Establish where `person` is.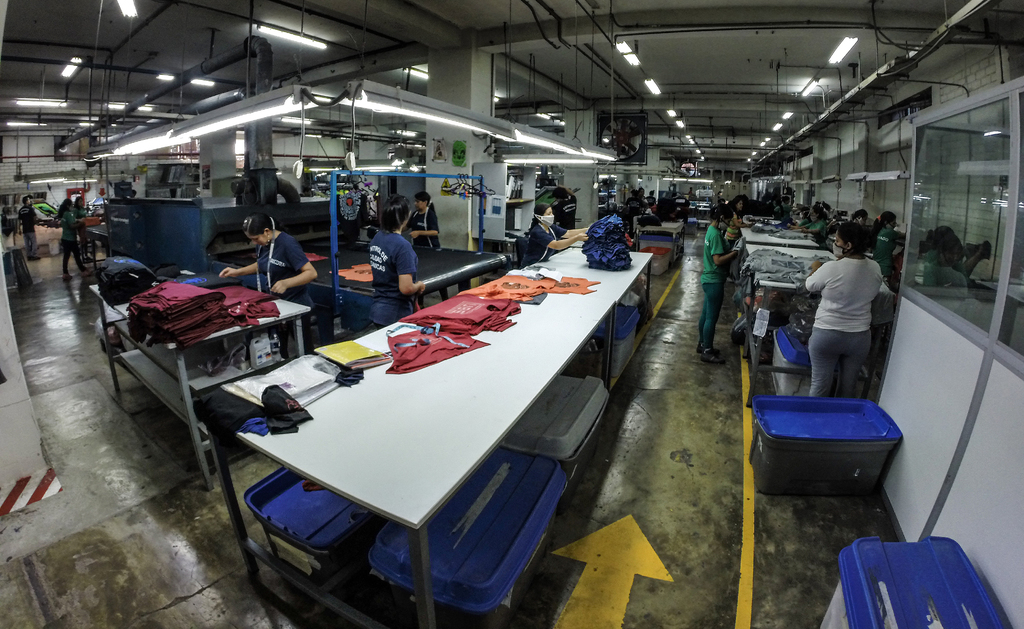
Established at (632, 189, 650, 211).
